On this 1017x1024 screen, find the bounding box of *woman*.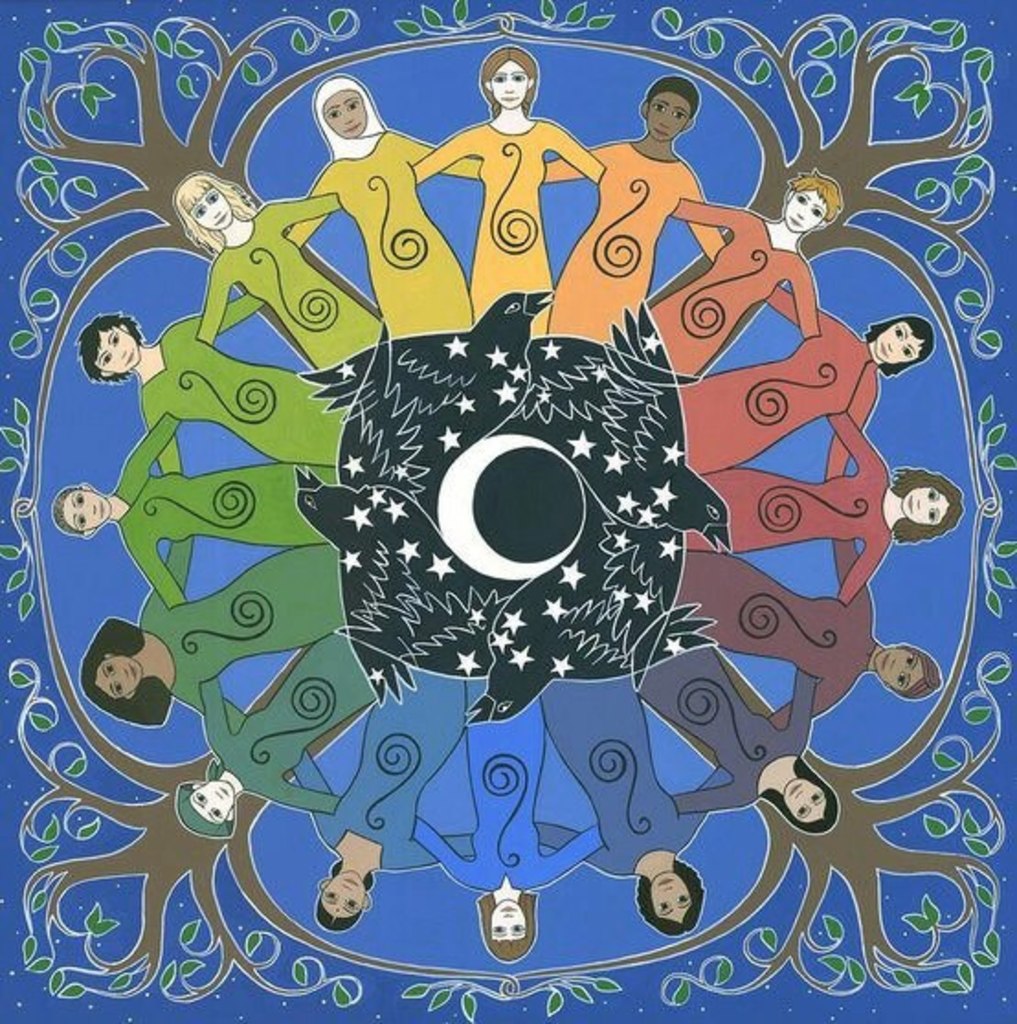
Bounding box: Rect(408, 690, 602, 958).
